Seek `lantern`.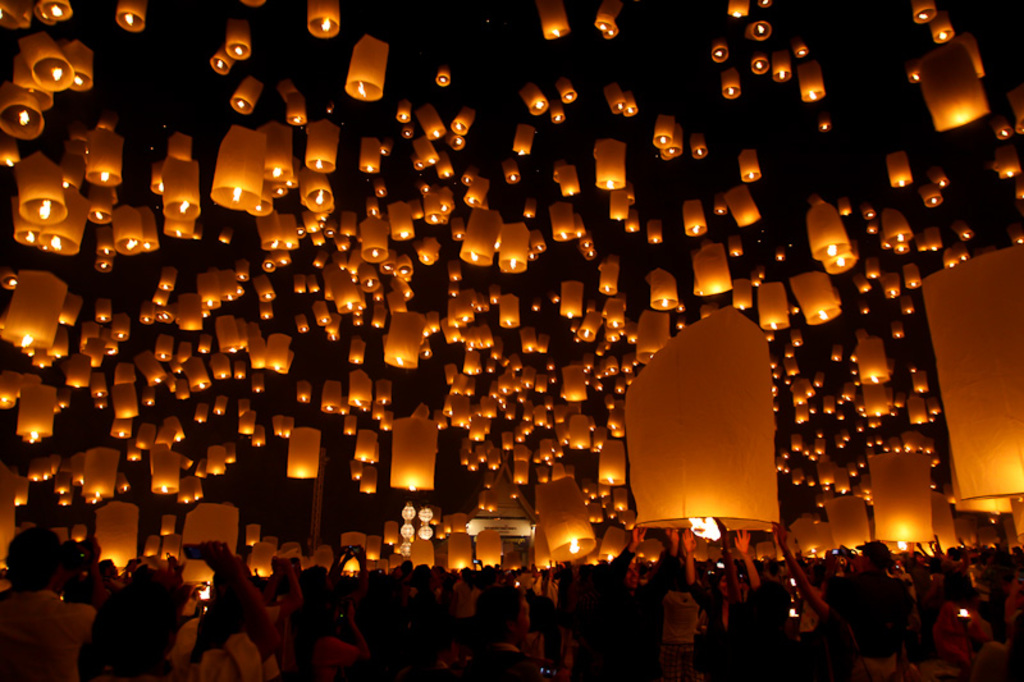
left=870, top=462, right=933, bottom=539.
